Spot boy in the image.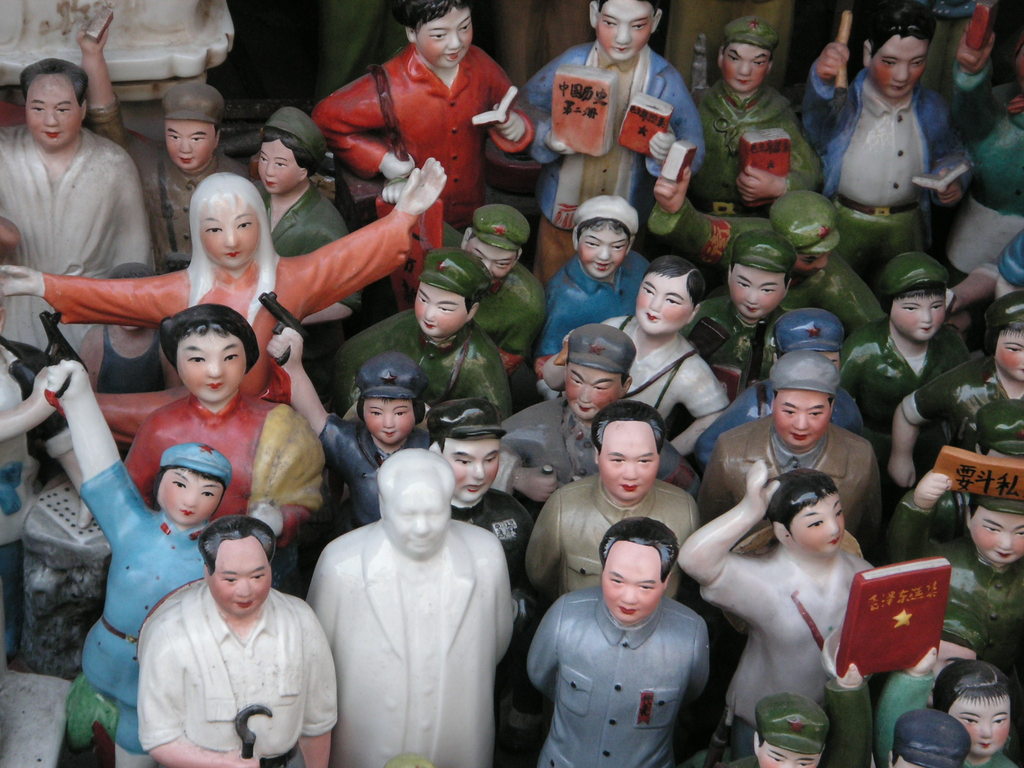
boy found at 78, 262, 184, 387.
